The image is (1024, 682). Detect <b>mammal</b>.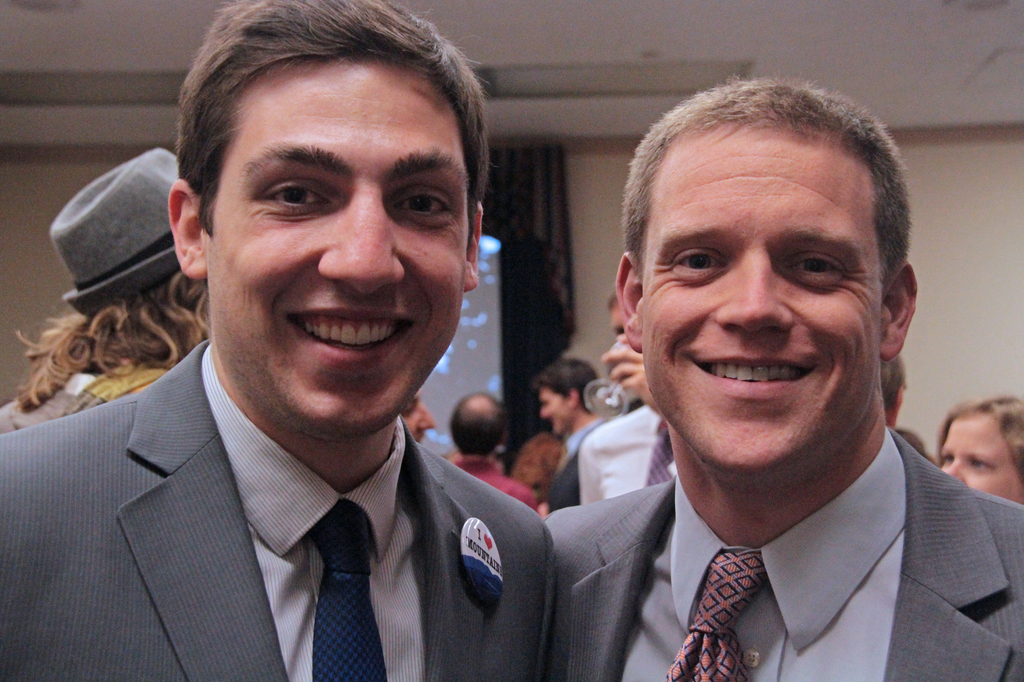
Detection: [left=877, top=349, right=905, bottom=418].
